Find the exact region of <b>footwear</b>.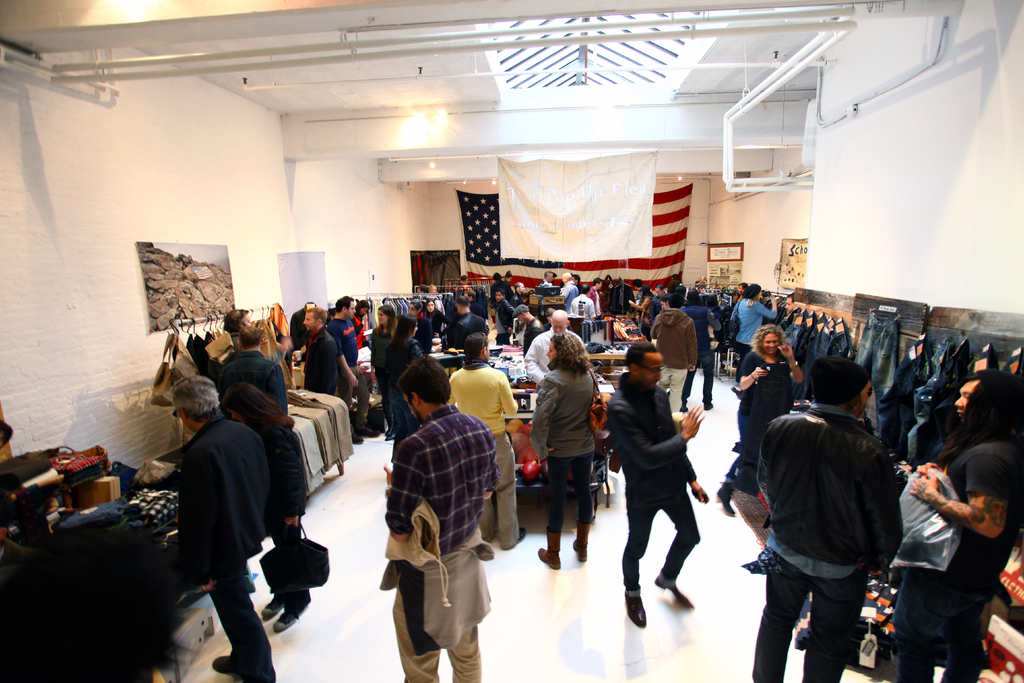
Exact region: locate(703, 399, 716, 415).
